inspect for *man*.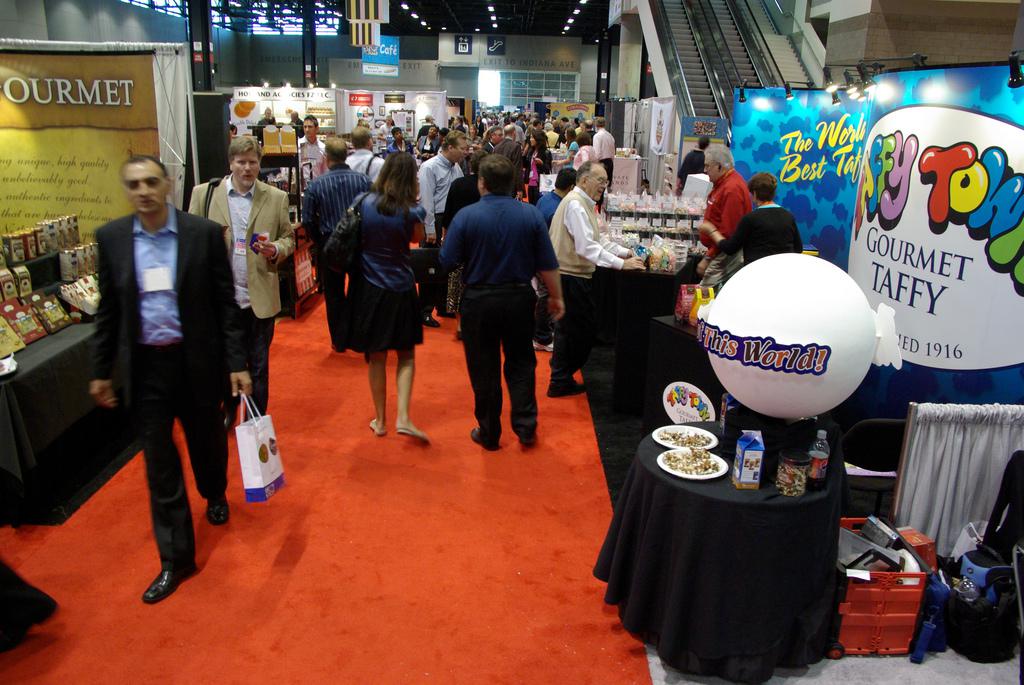
Inspection: [x1=542, y1=122, x2=557, y2=148].
